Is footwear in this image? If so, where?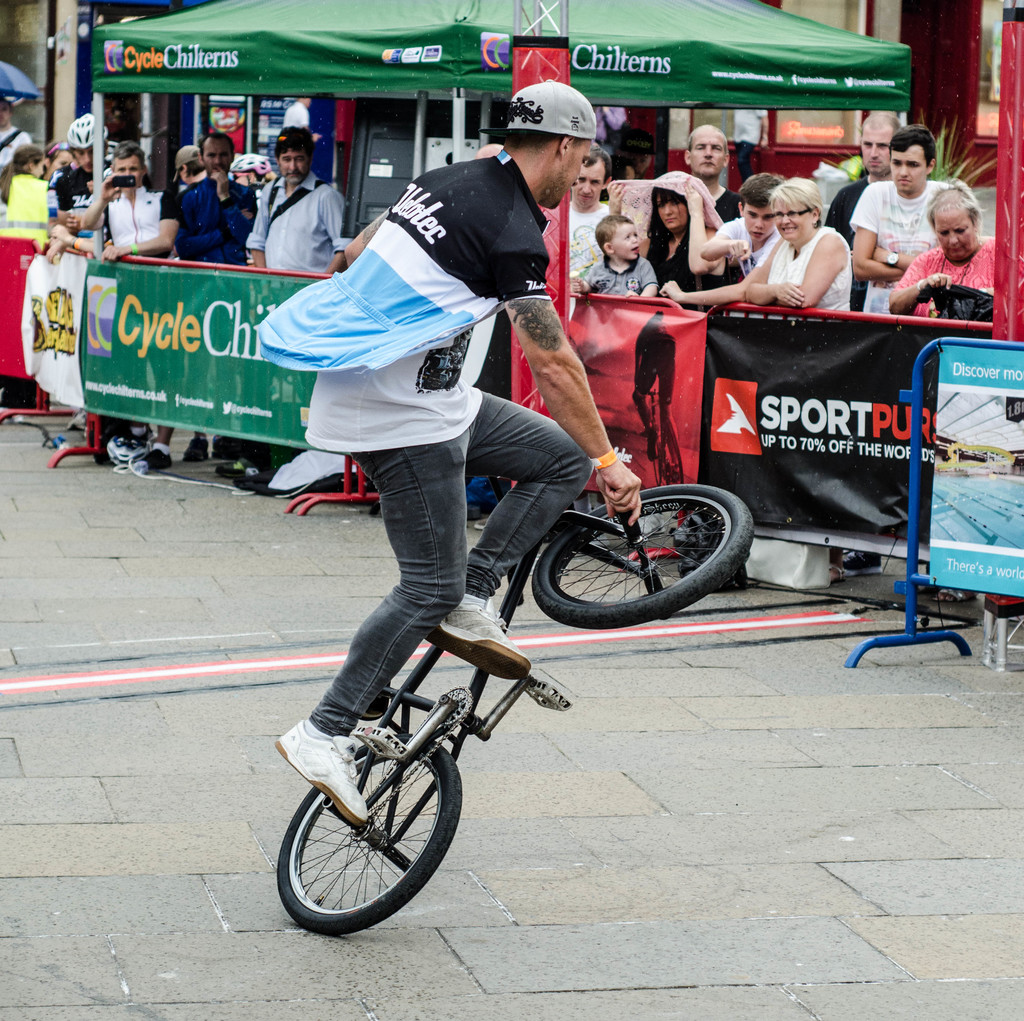
Yes, at l=173, t=430, r=212, b=467.
